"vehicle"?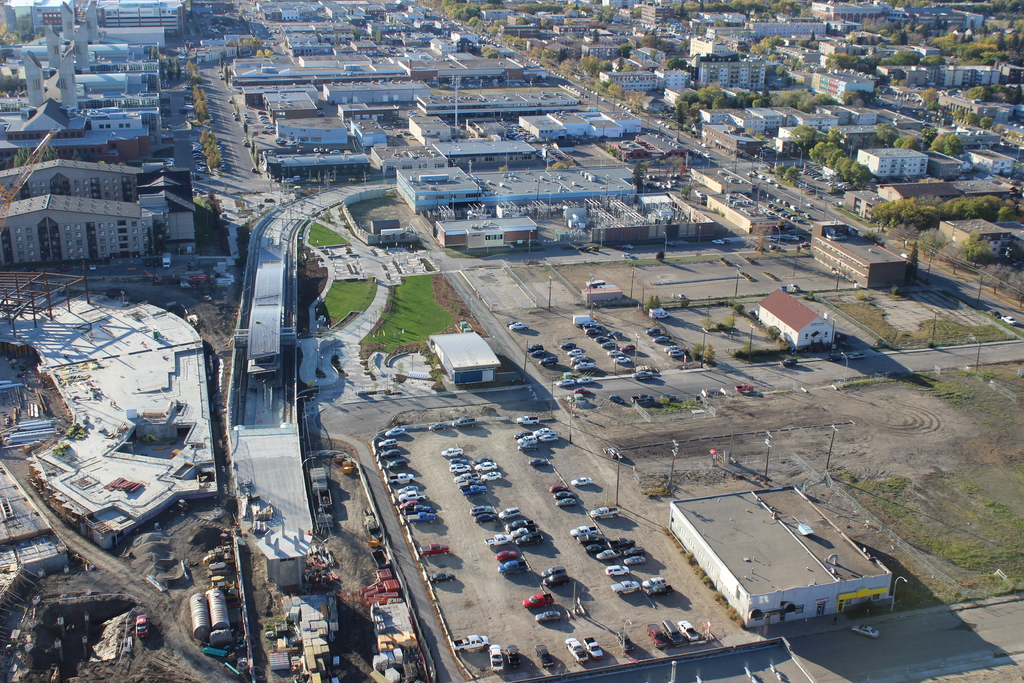
left=475, top=458, right=499, bottom=470
